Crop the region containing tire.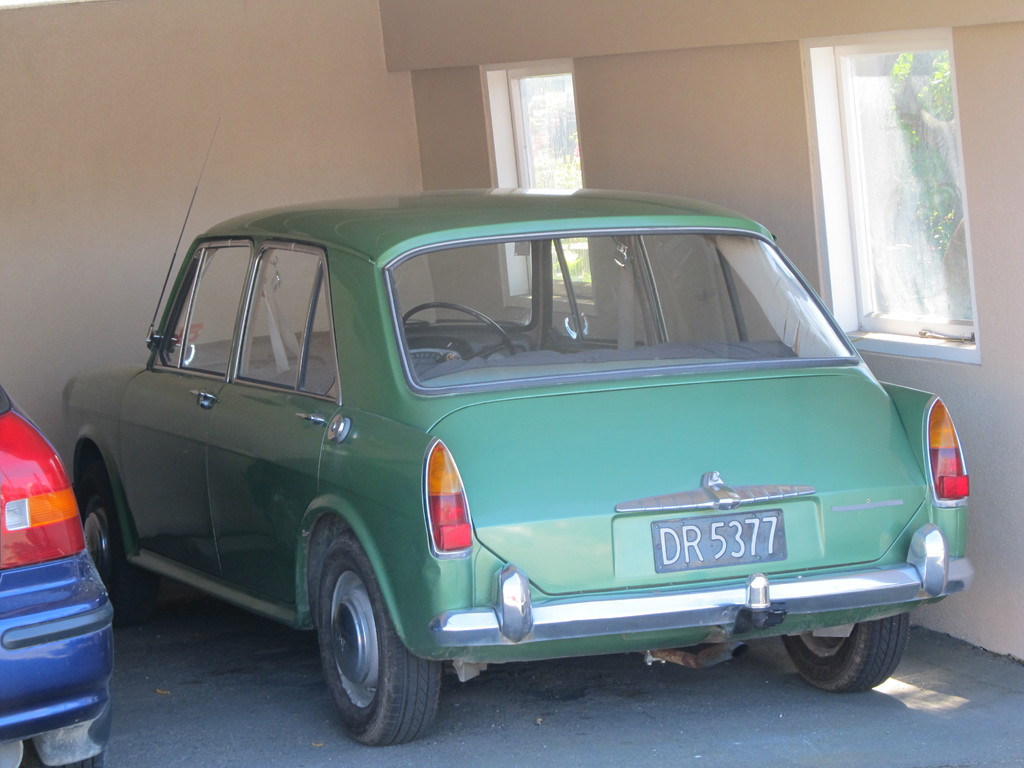
Crop region: [x1=782, y1=611, x2=909, y2=691].
